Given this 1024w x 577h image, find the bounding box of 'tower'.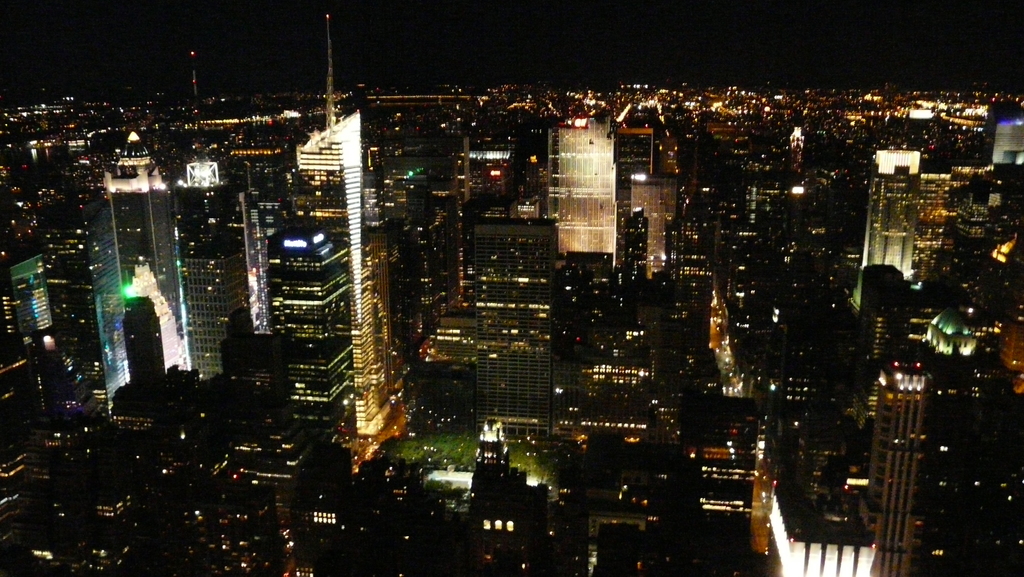
region(627, 175, 685, 263).
